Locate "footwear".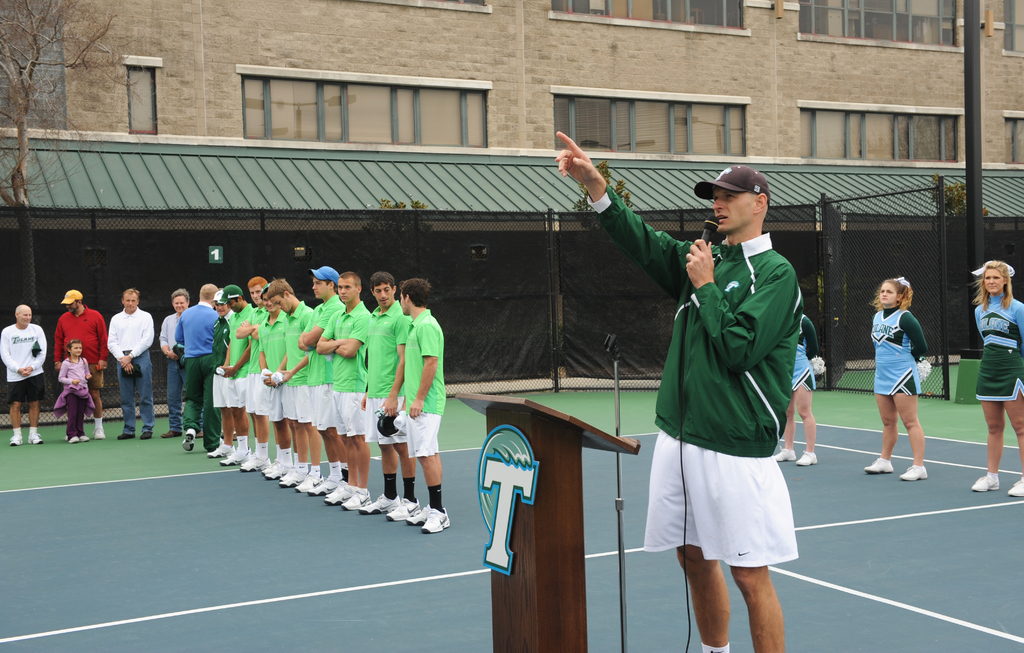
Bounding box: detection(863, 456, 895, 476).
